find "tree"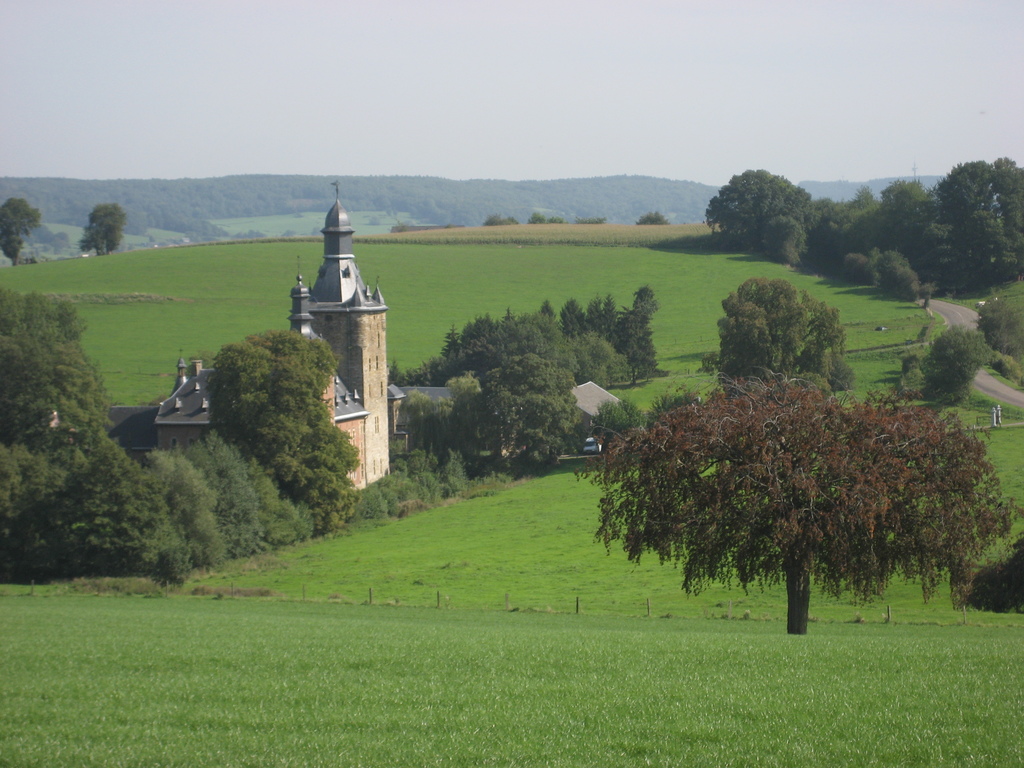
pyautogui.locateOnScreen(958, 527, 1023, 611)
